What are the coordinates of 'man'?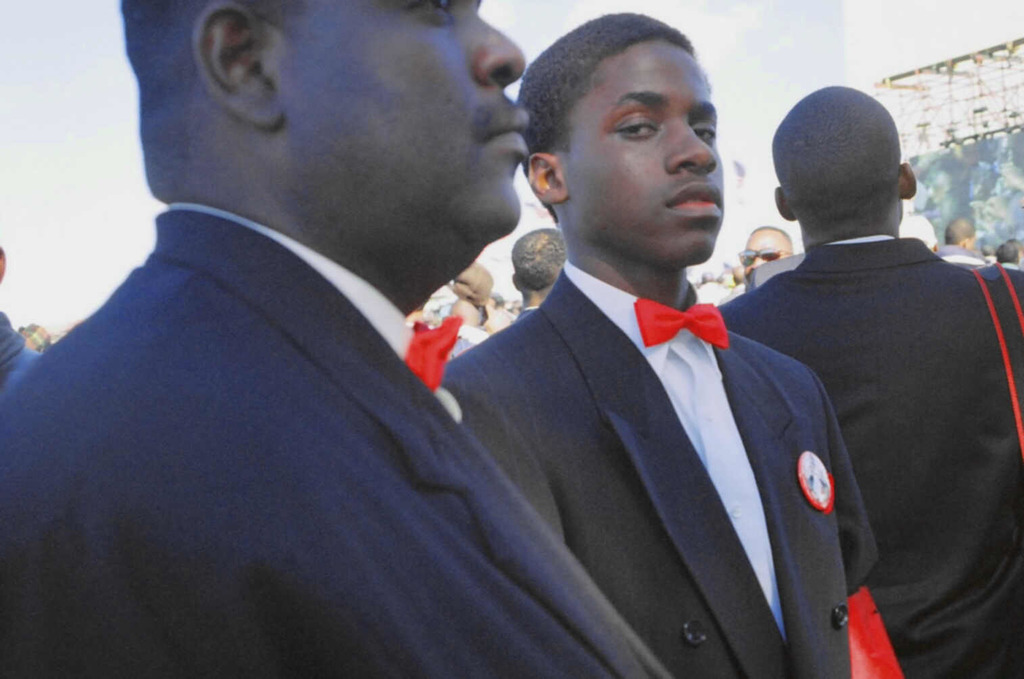
(24, 0, 689, 678).
